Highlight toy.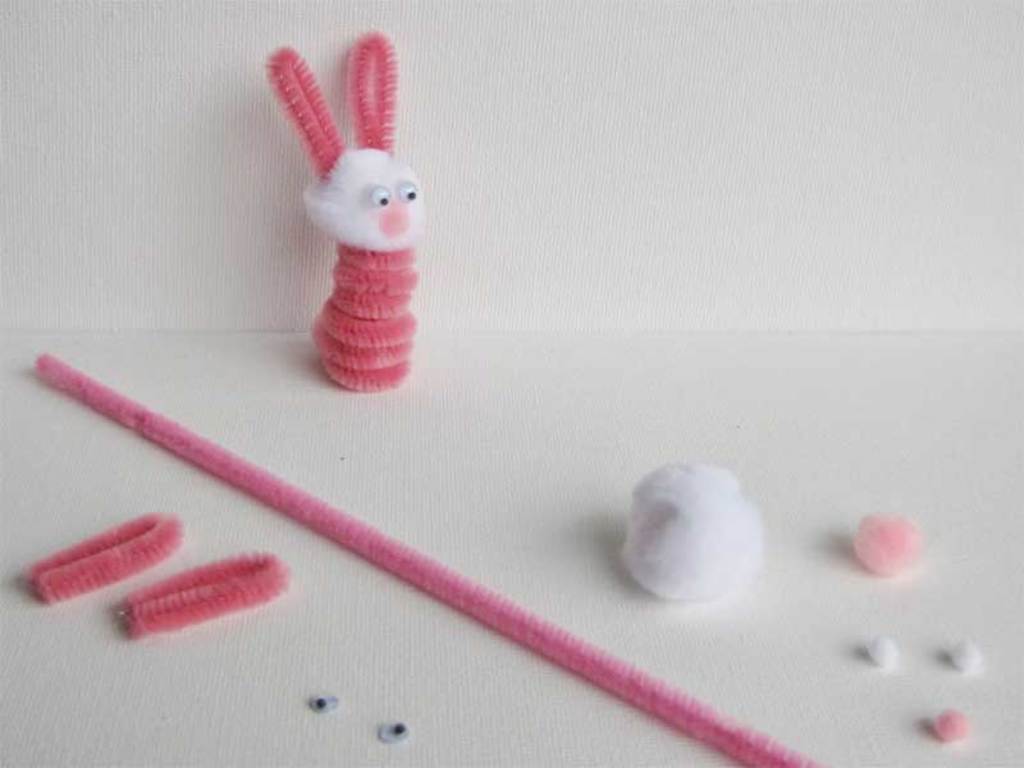
Highlighted region: x1=264 y1=35 x2=426 y2=402.
